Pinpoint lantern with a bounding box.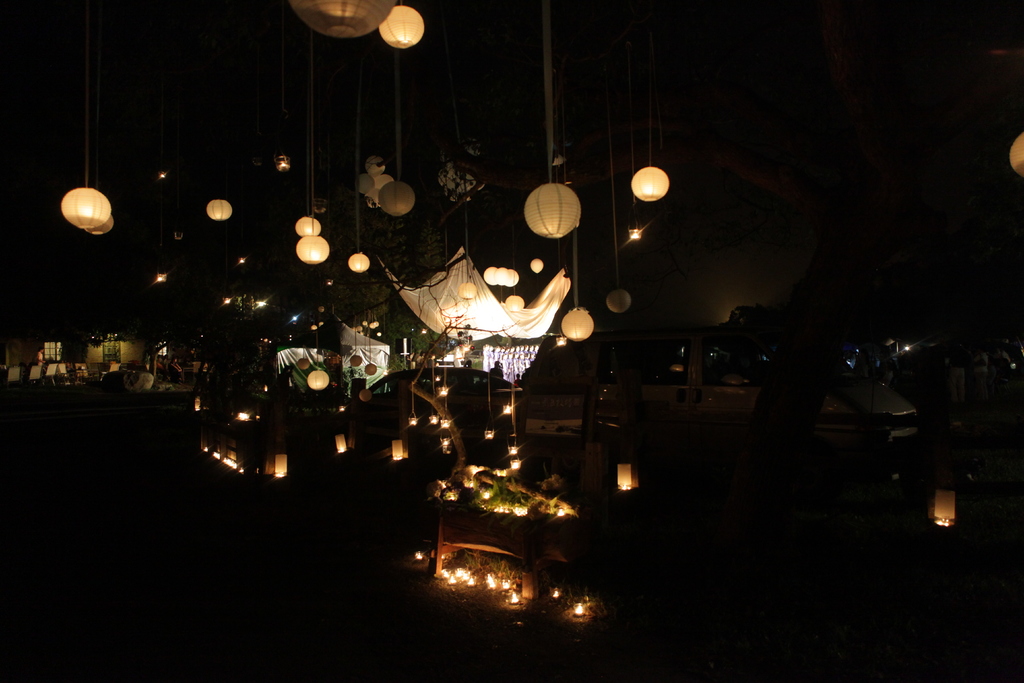
x1=504, y1=295, x2=524, y2=311.
